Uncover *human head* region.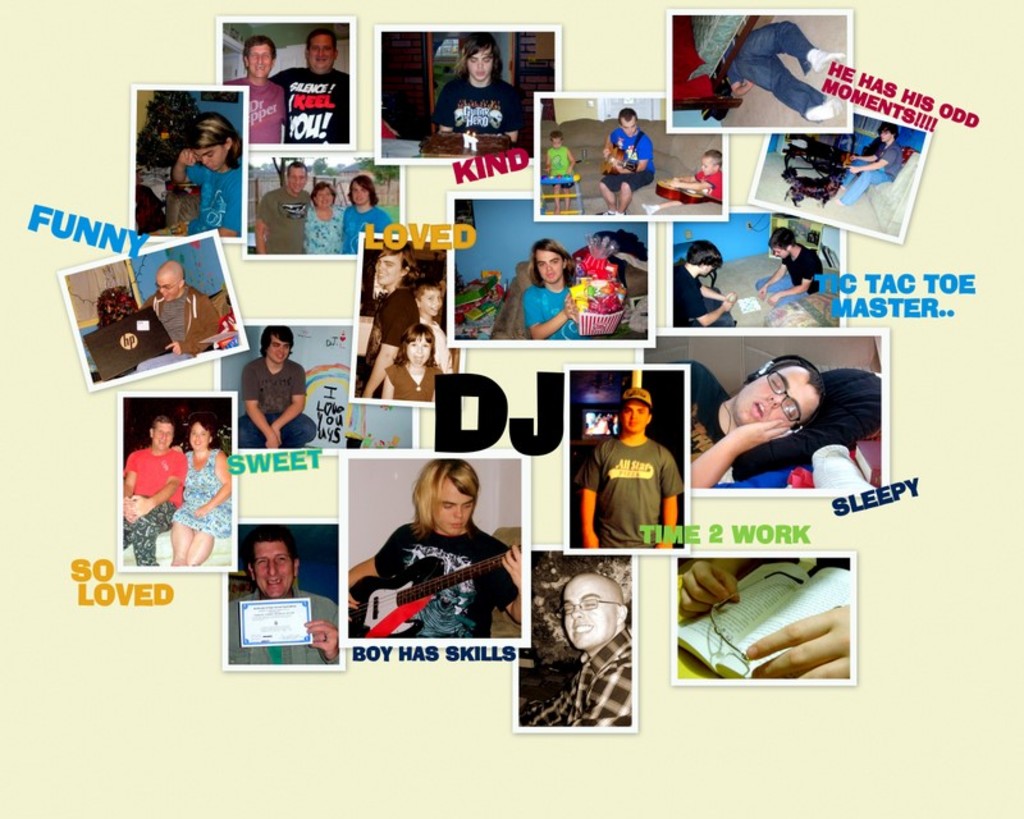
Uncovered: pyautogui.locateOnScreen(287, 157, 310, 195).
